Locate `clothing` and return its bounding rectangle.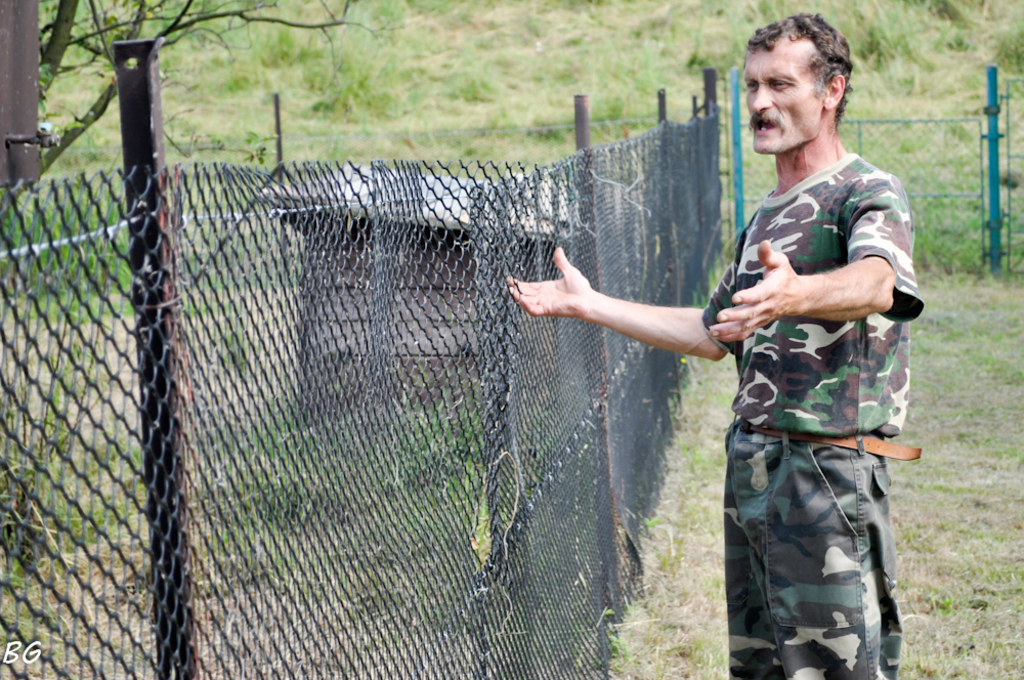
locate(706, 126, 925, 638).
